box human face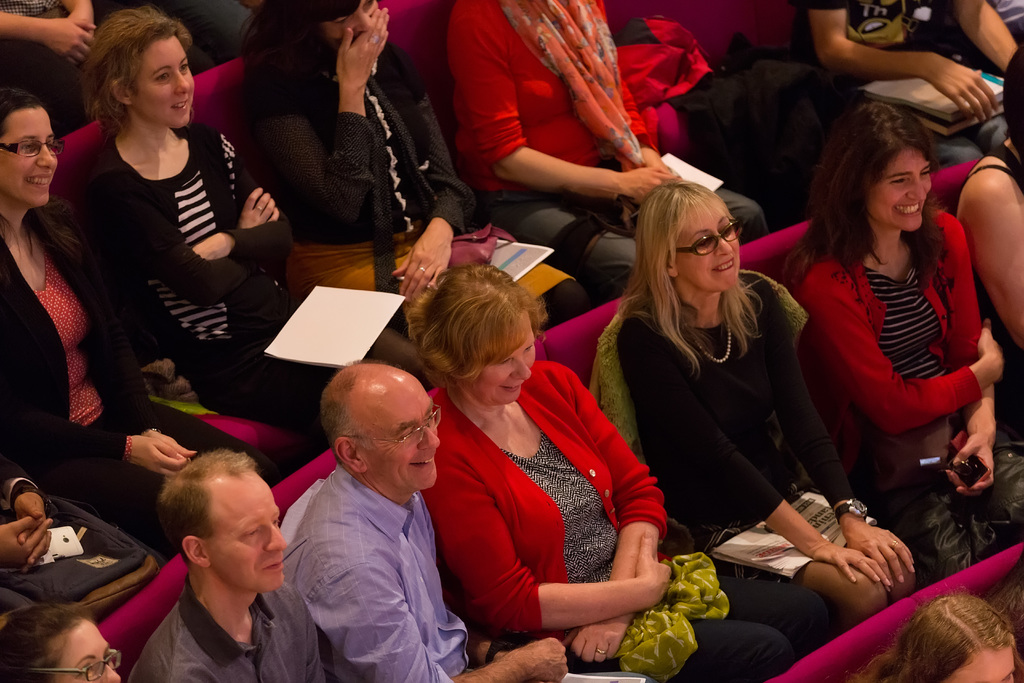
box(136, 42, 196, 124)
